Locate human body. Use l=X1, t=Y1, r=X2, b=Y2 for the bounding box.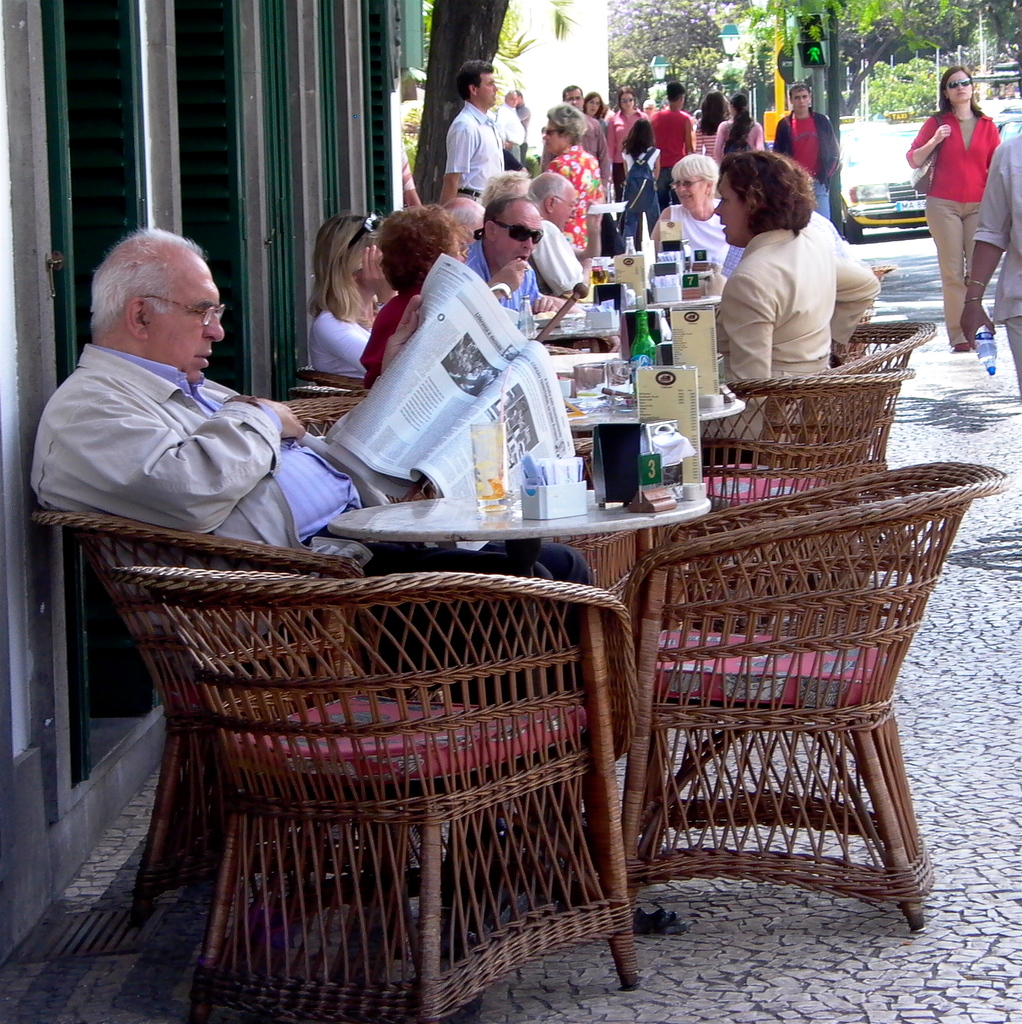
l=648, t=81, r=689, b=193.
